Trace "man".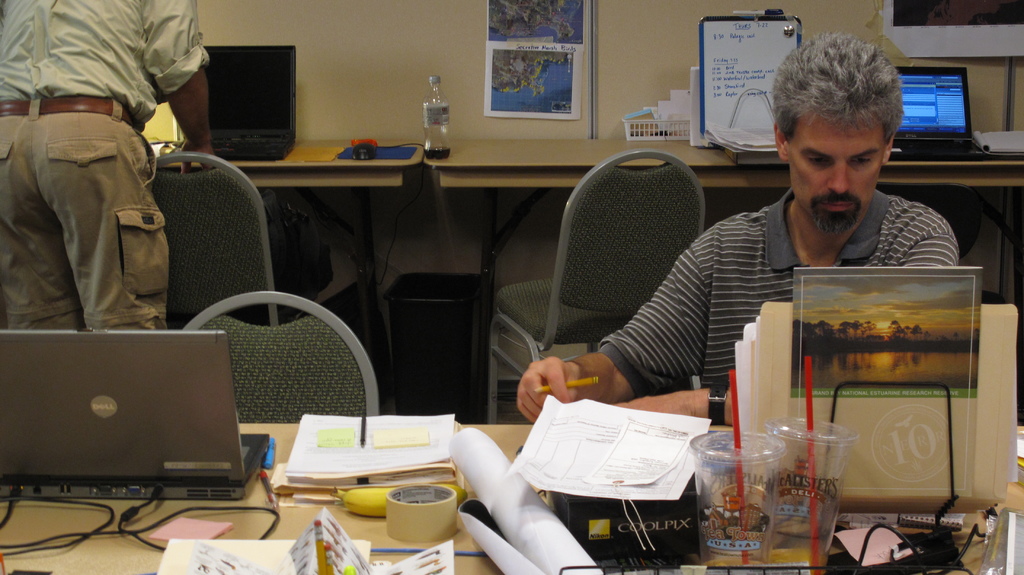
Traced to [x1=518, y1=31, x2=960, y2=426].
